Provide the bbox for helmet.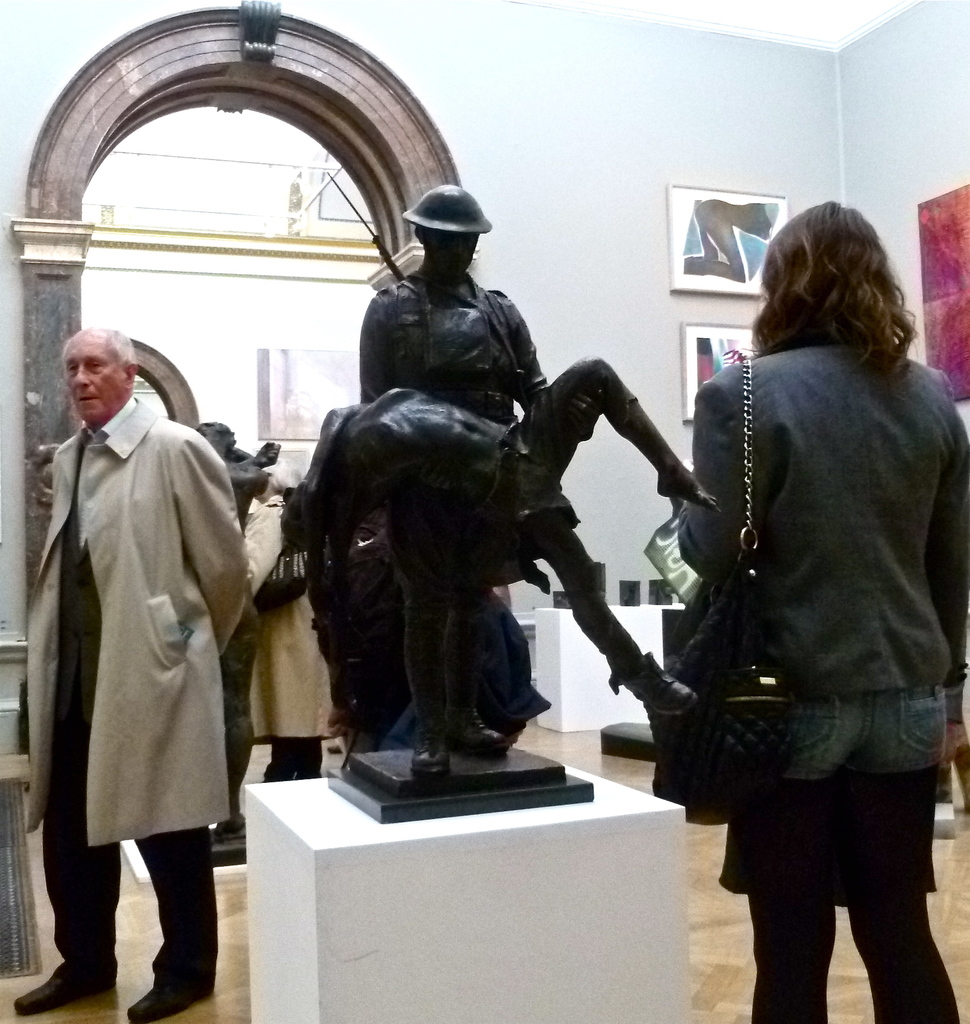
<box>400,182,487,234</box>.
